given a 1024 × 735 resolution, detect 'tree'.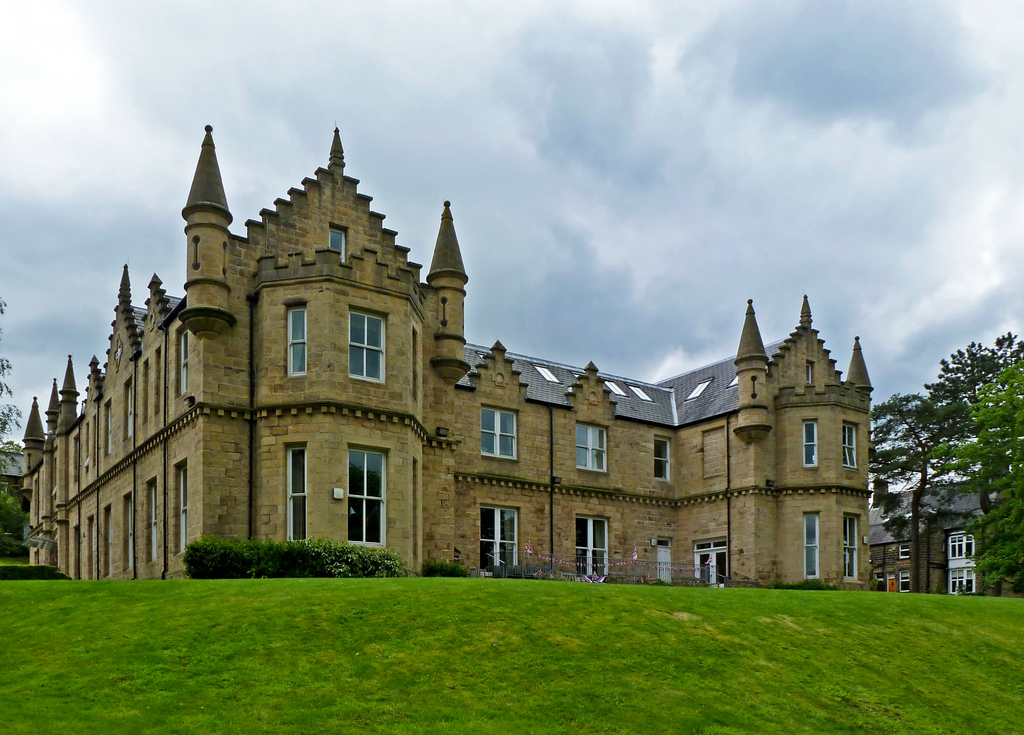
0/291/34/554.
